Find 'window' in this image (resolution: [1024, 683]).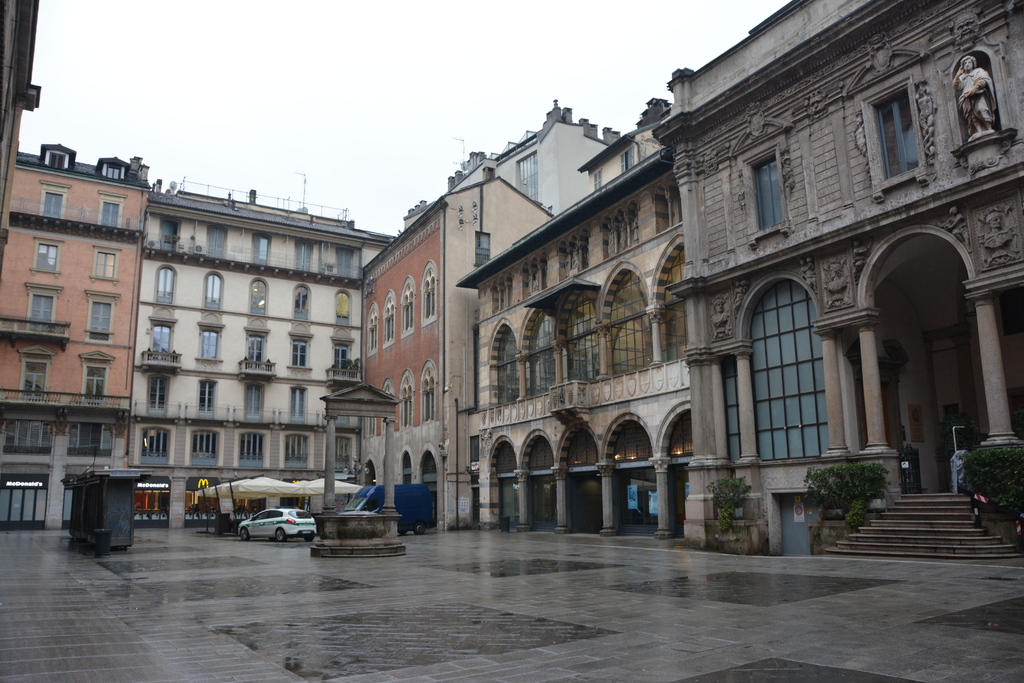
x1=83, y1=362, x2=110, y2=402.
